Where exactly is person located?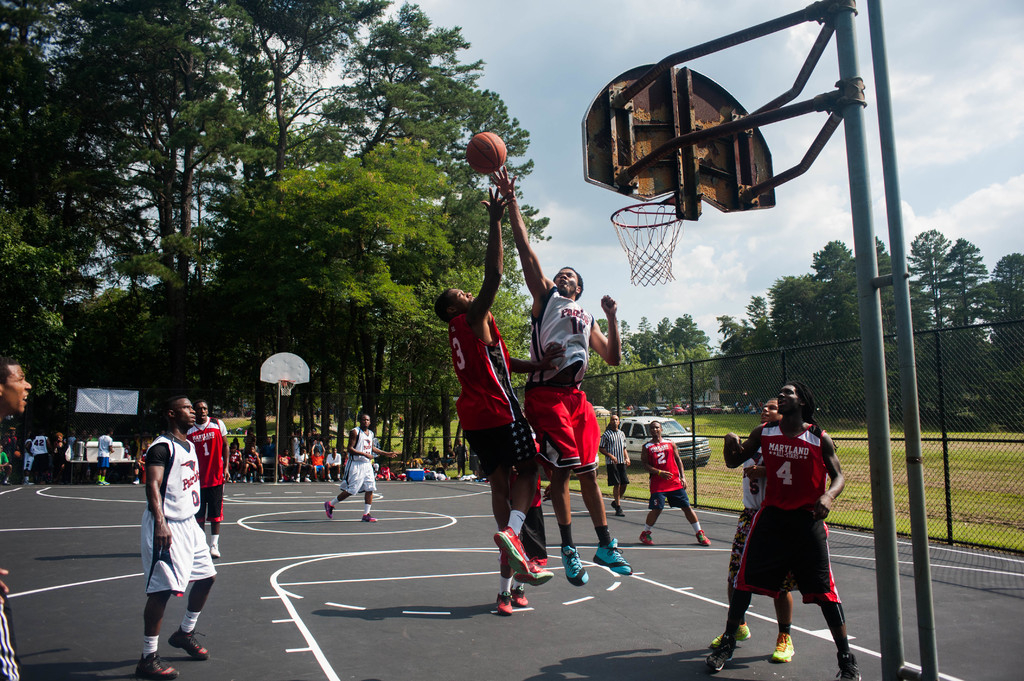
Its bounding box is crop(716, 397, 796, 666).
